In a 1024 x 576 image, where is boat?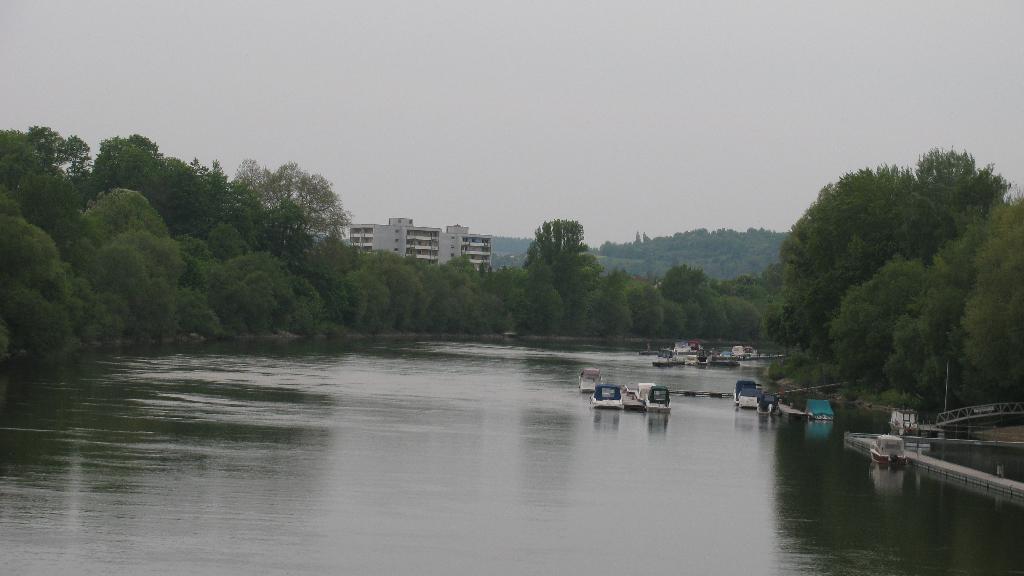
left=644, top=379, right=669, bottom=416.
